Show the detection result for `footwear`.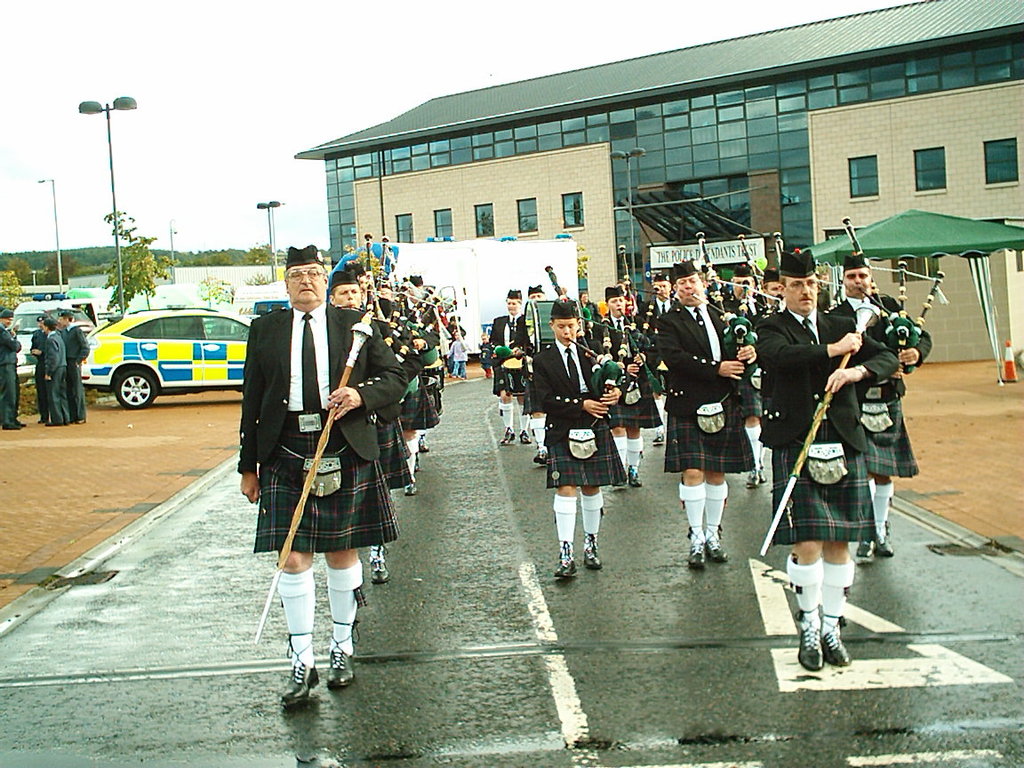
518,424,529,444.
